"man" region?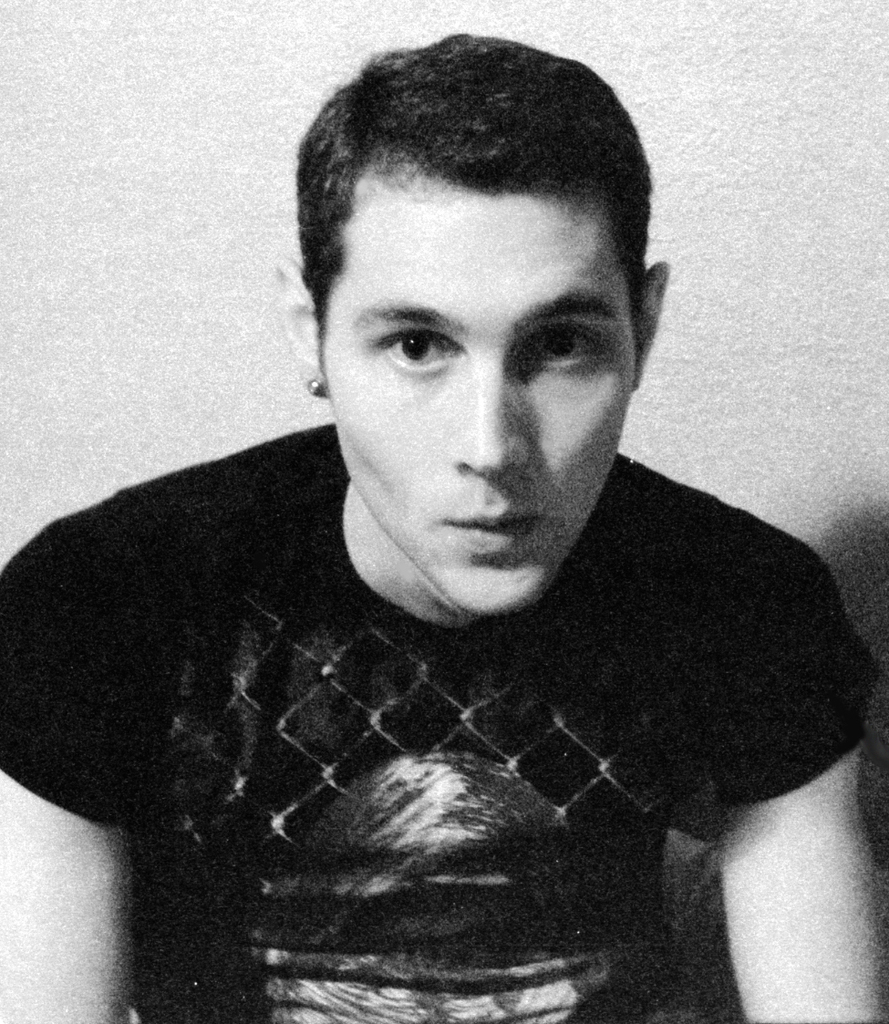
bbox(0, 21, 888, 1023)
